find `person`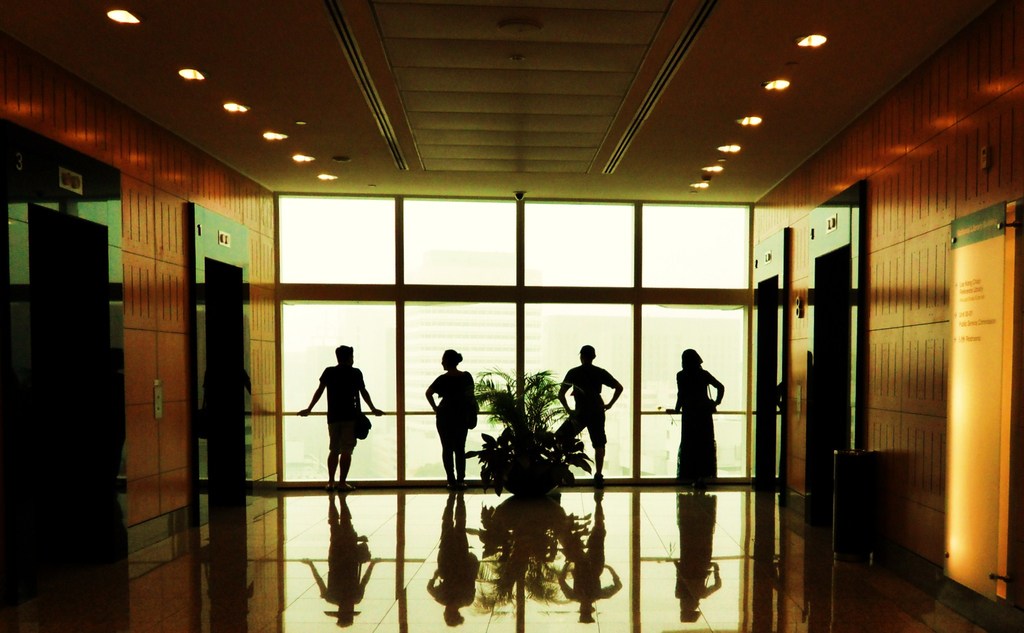
detection(297, 344, 383, 493)
